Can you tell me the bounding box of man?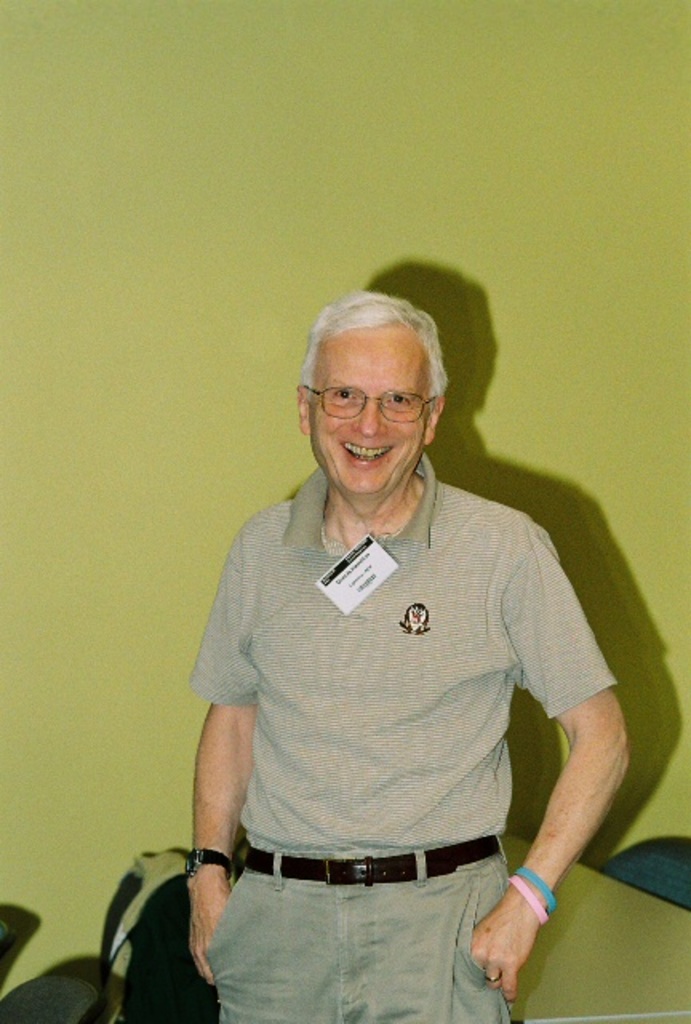
rect(146, 275, 632, 1014).
